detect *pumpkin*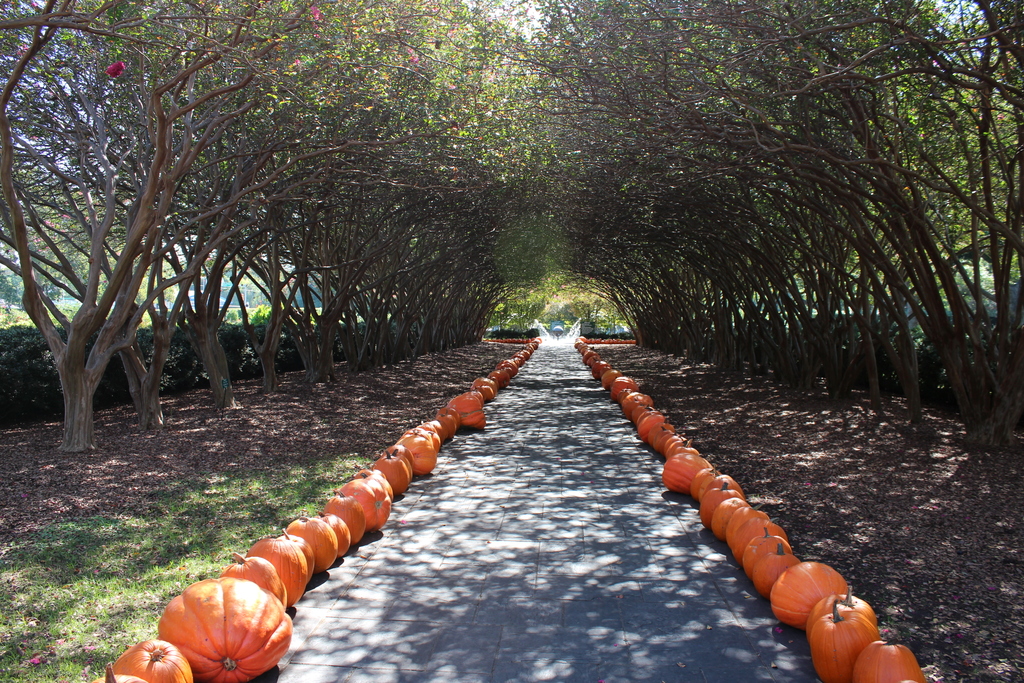
x1=324 y1=488 x2=368 y2=554
